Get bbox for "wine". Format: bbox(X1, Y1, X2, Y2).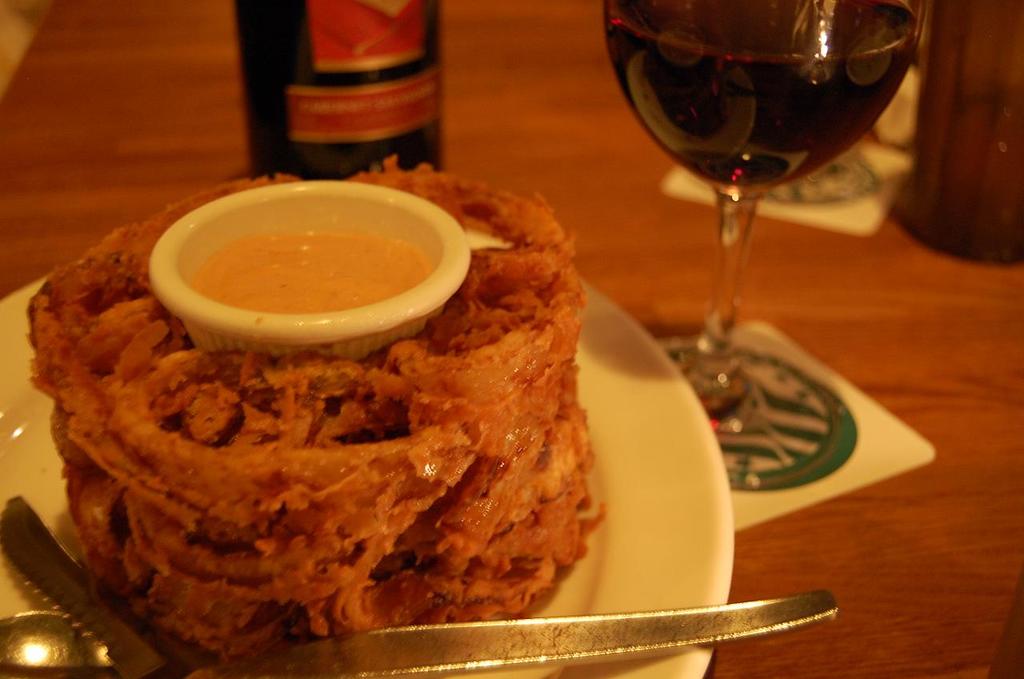
bbox(627, 0, 929, 248).
